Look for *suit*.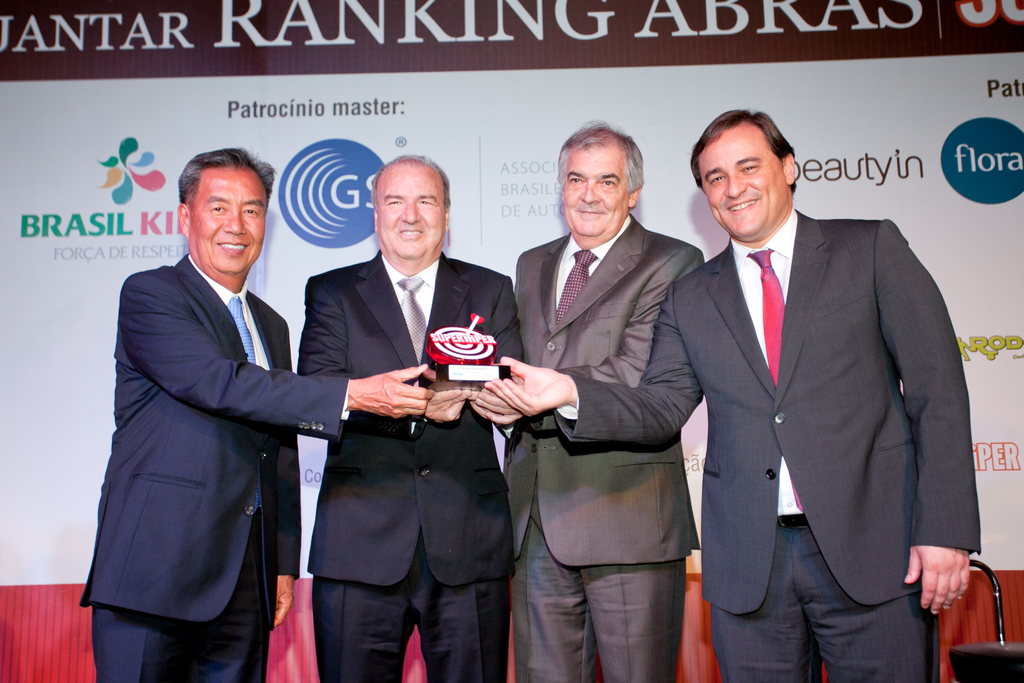
Found: box=[81, 252, 350, 682].
